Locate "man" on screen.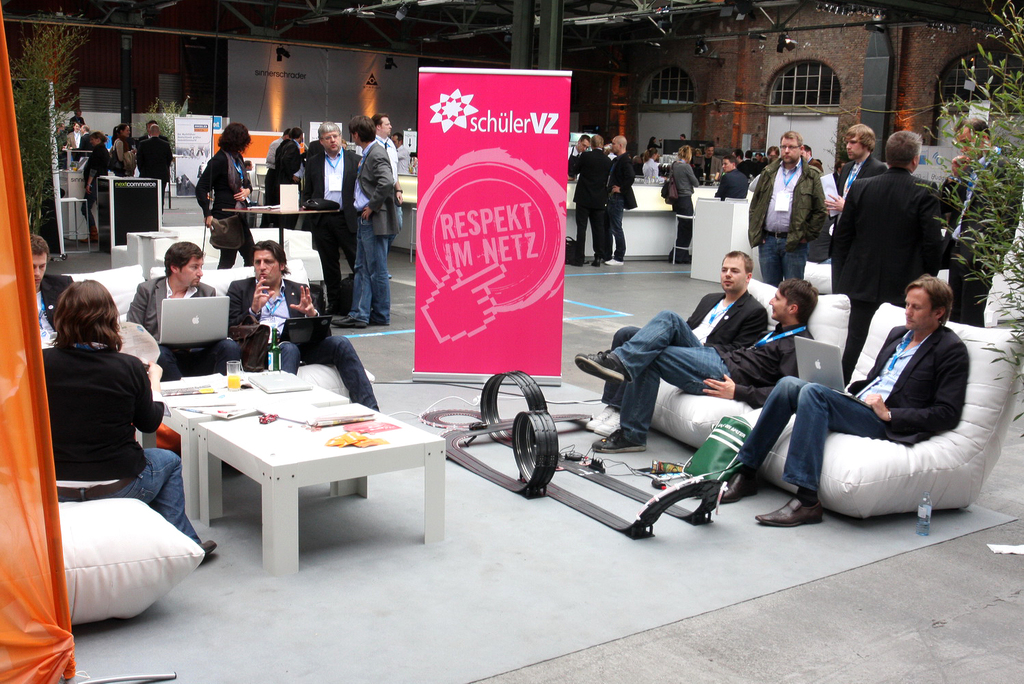
On screen at bbox=[225, 241, 381, 417].
